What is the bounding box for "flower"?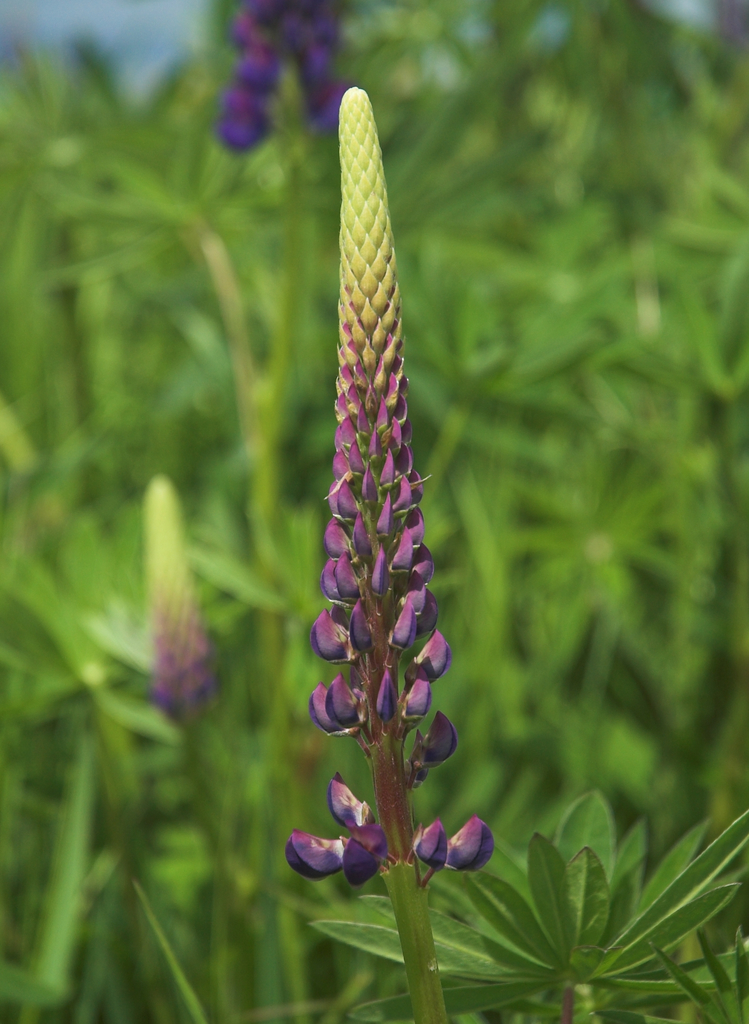
box(446, 817, 497, 873).
